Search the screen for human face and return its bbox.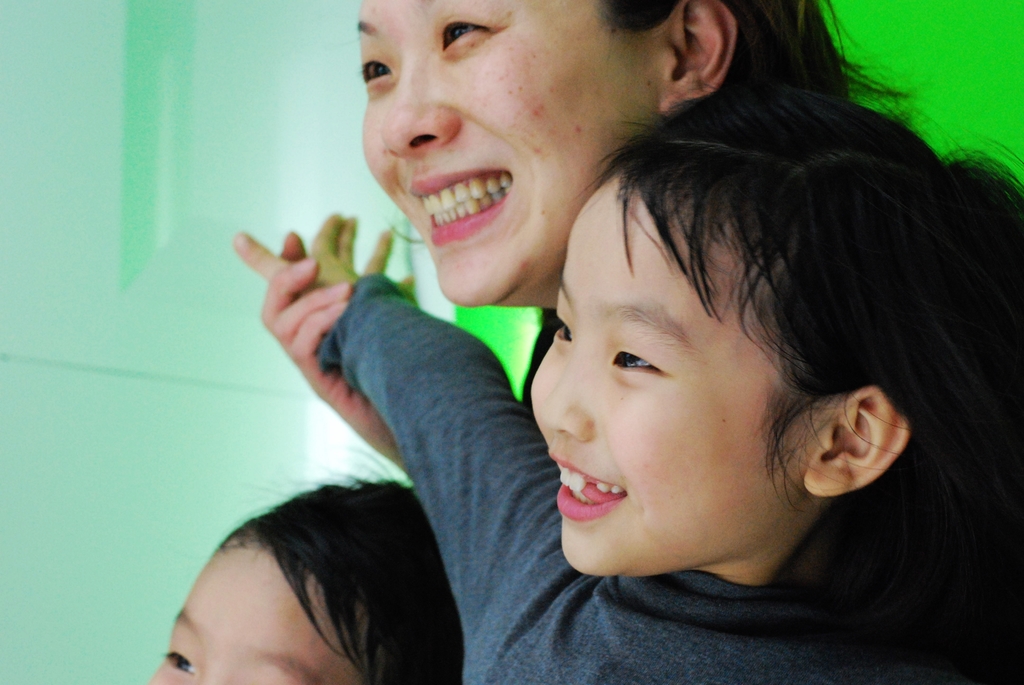
Found: <region>362, 0, 674, 306</region>.
